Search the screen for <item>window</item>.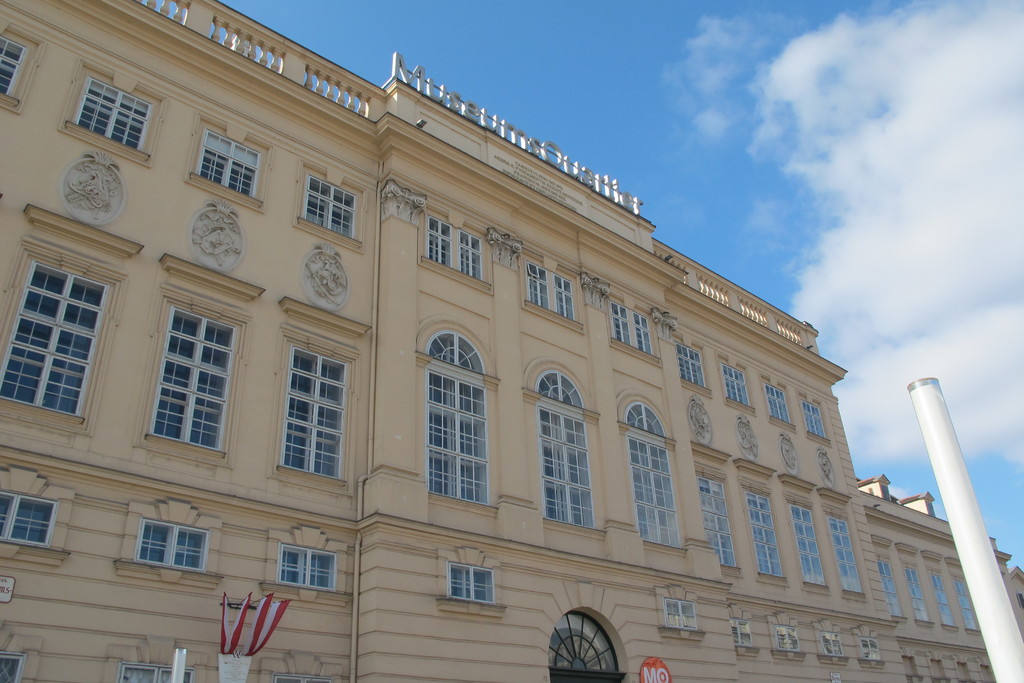
Found at l=757, t=369, r=794, b=432.
